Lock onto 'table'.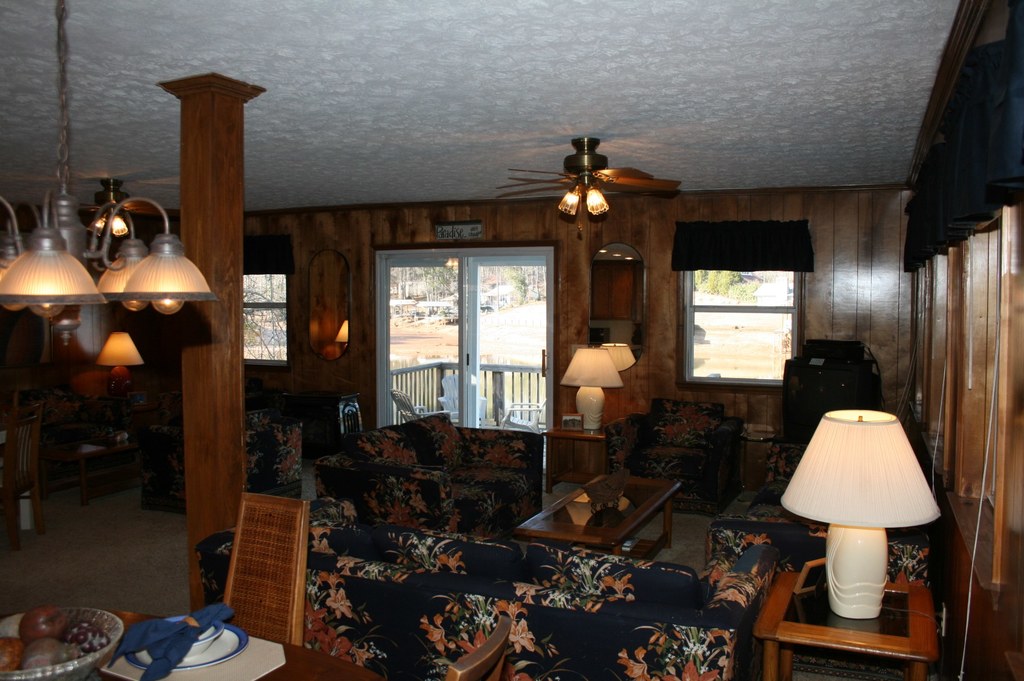
Locked: region(0, 607, 390, 680).
